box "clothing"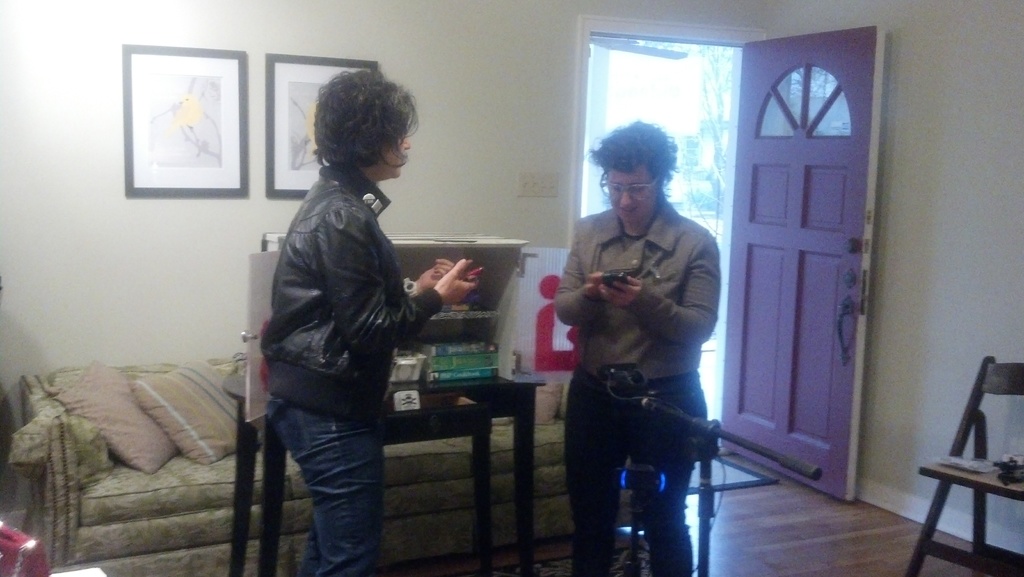
(260,153,442,576)
